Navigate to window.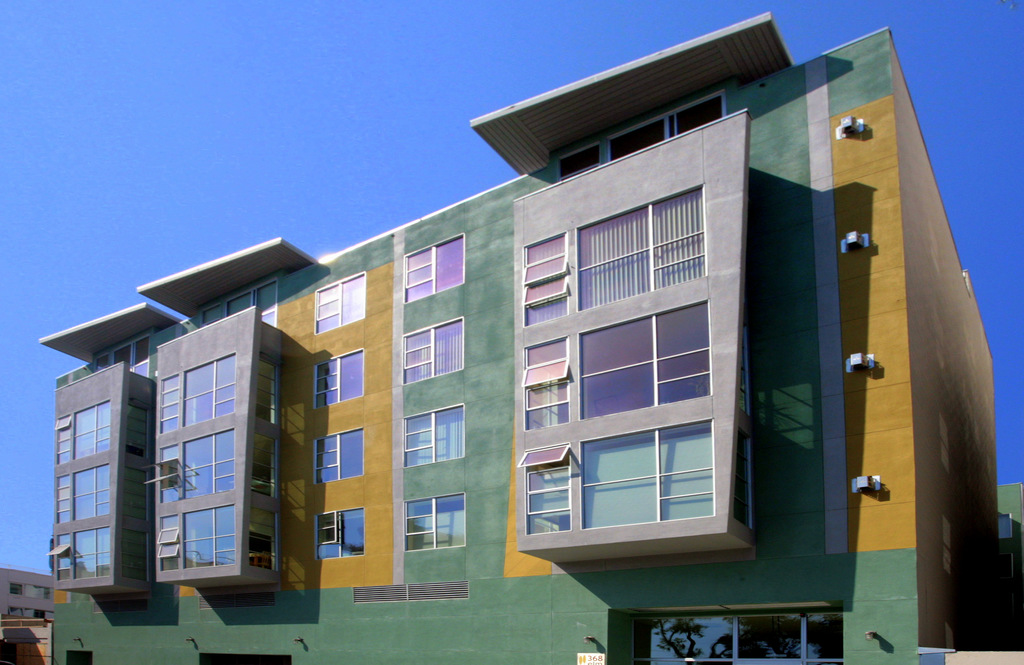
Navigation target: pyautogui.locateOnScreen(186, 353, 235, 428).
